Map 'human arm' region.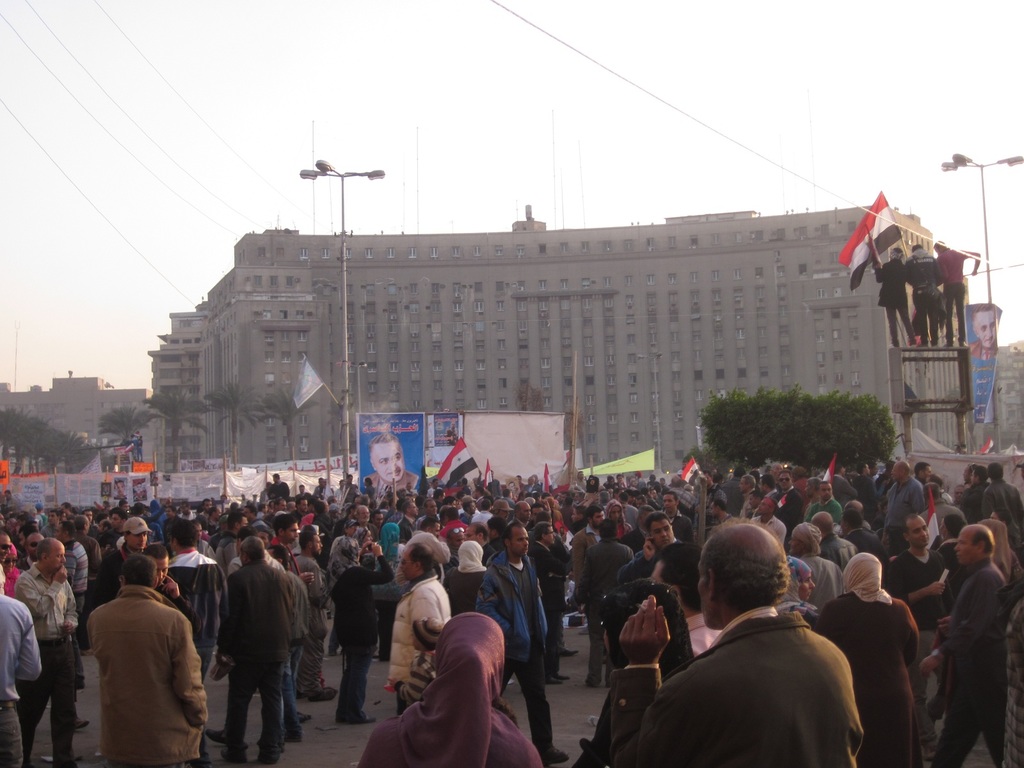
Mapped to 561:510:569:527.
